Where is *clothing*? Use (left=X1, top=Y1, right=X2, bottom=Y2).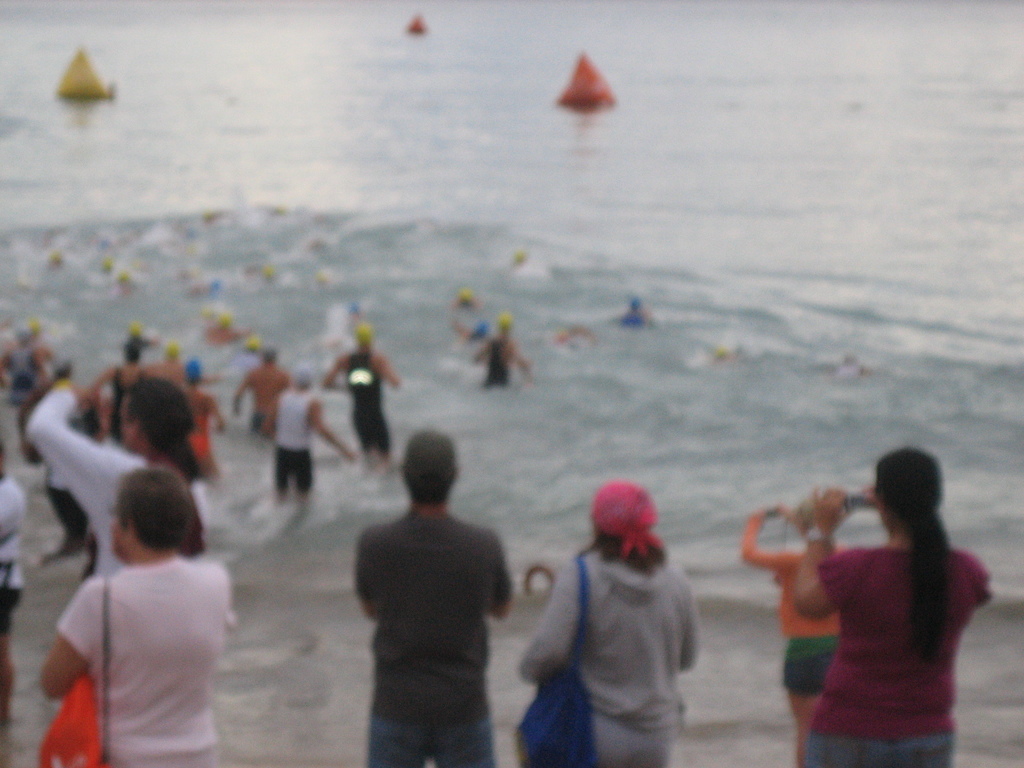
(left=48, top=515, right=234, bottom=748).
